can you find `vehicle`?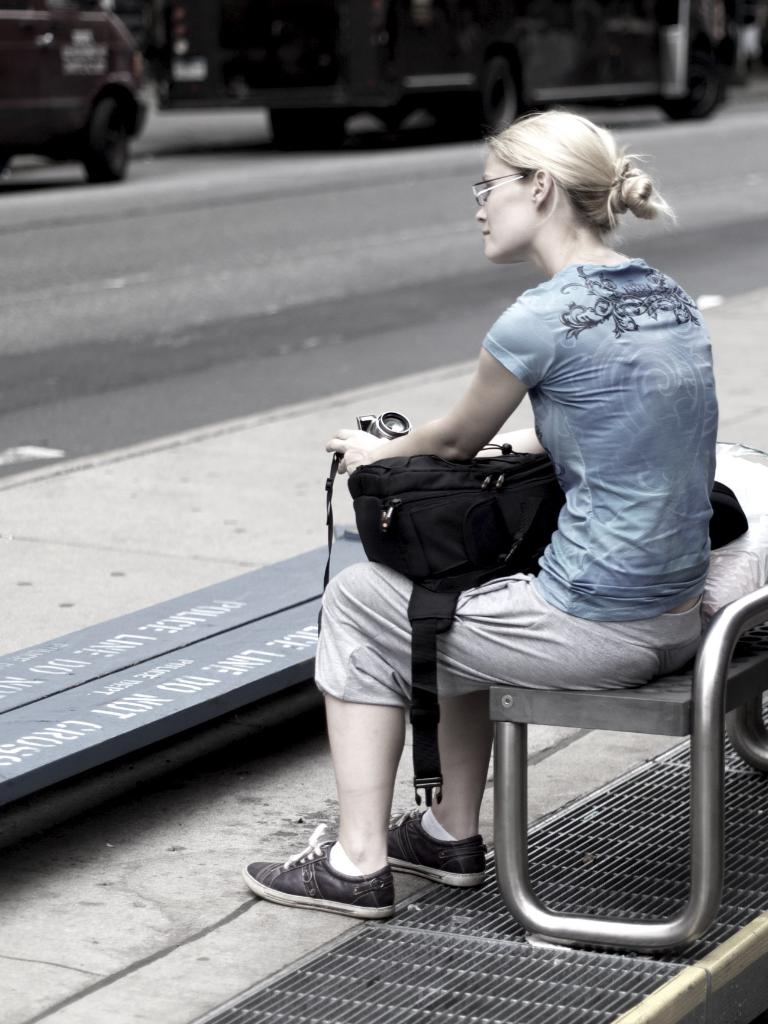
Yes, bounding box: l=186, t=0, r=767, b=158.
